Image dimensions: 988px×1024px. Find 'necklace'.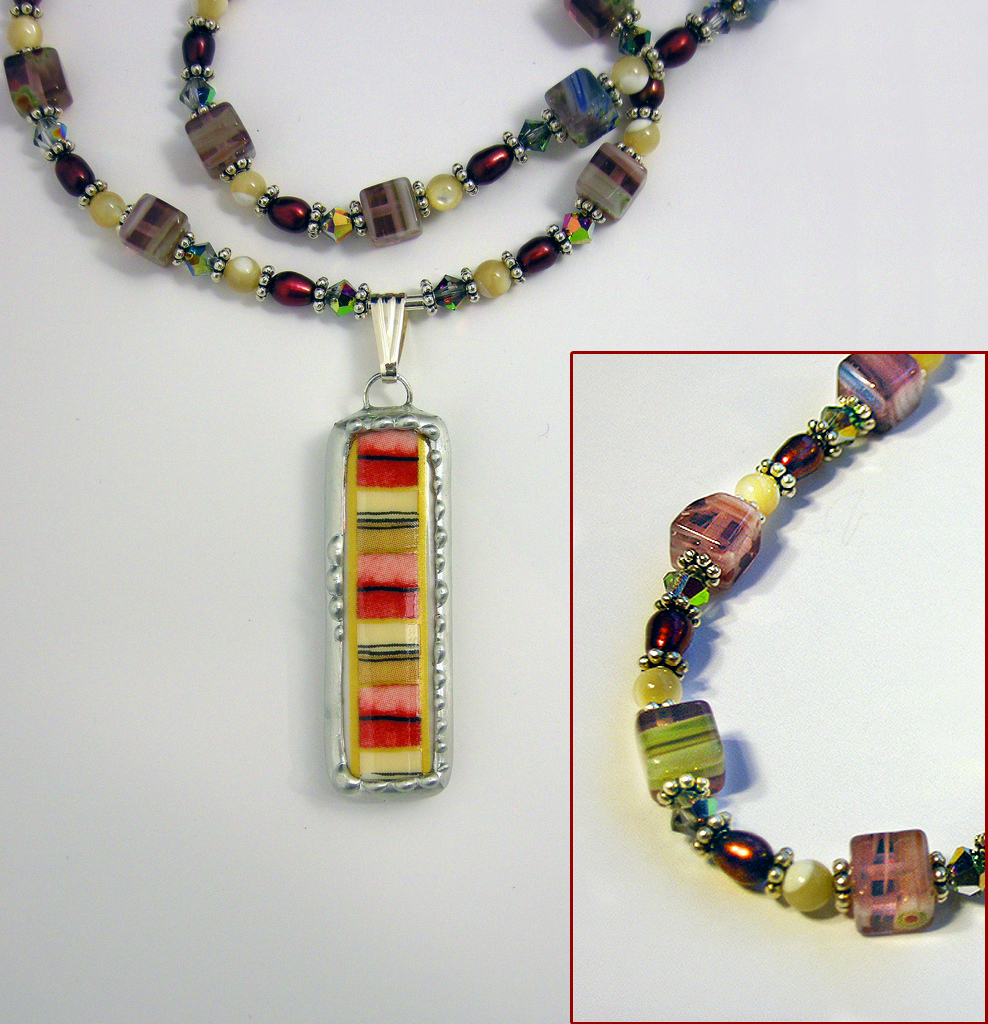
(0, 0, 779, 805).
